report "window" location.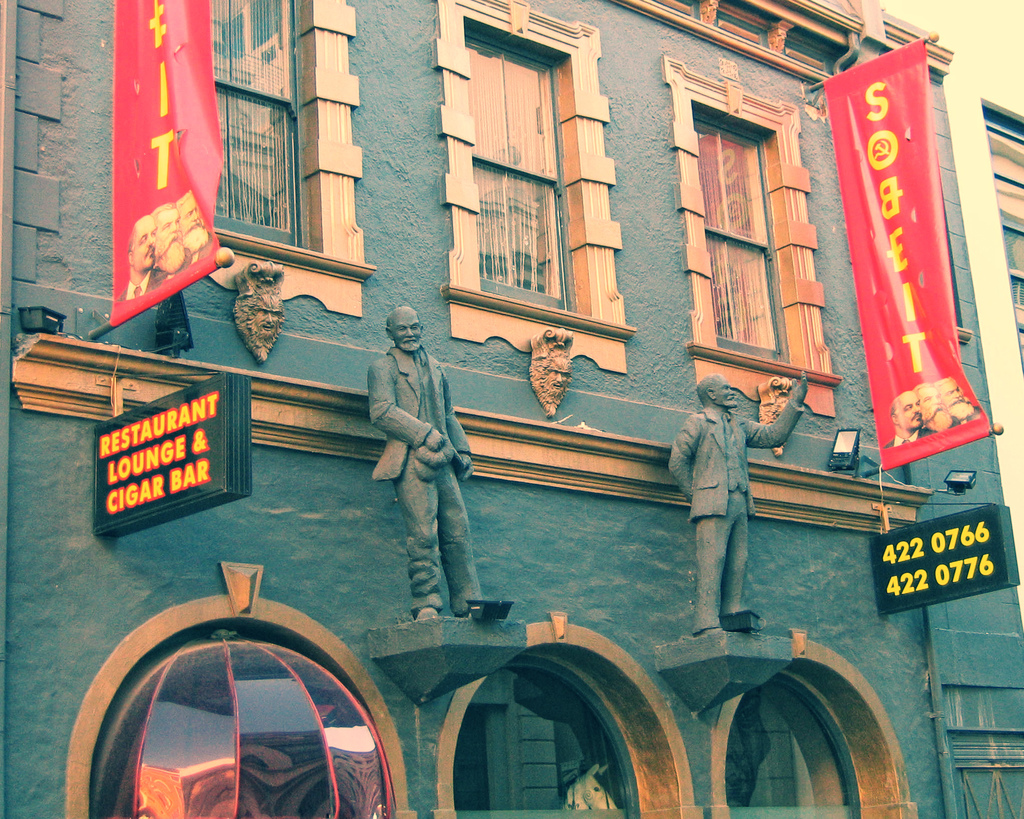
Report: bbox=(689, 109, 786, 359).
